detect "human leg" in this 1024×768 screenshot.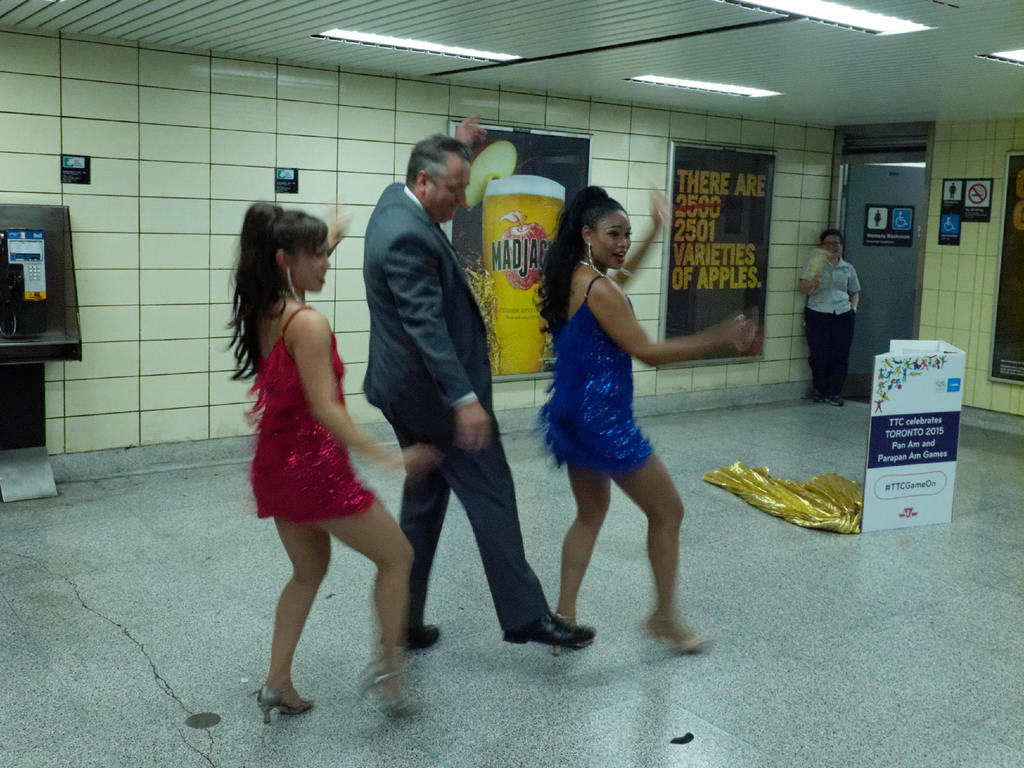
Detection: x1=258 y1=423 x2=336 y2=730.
